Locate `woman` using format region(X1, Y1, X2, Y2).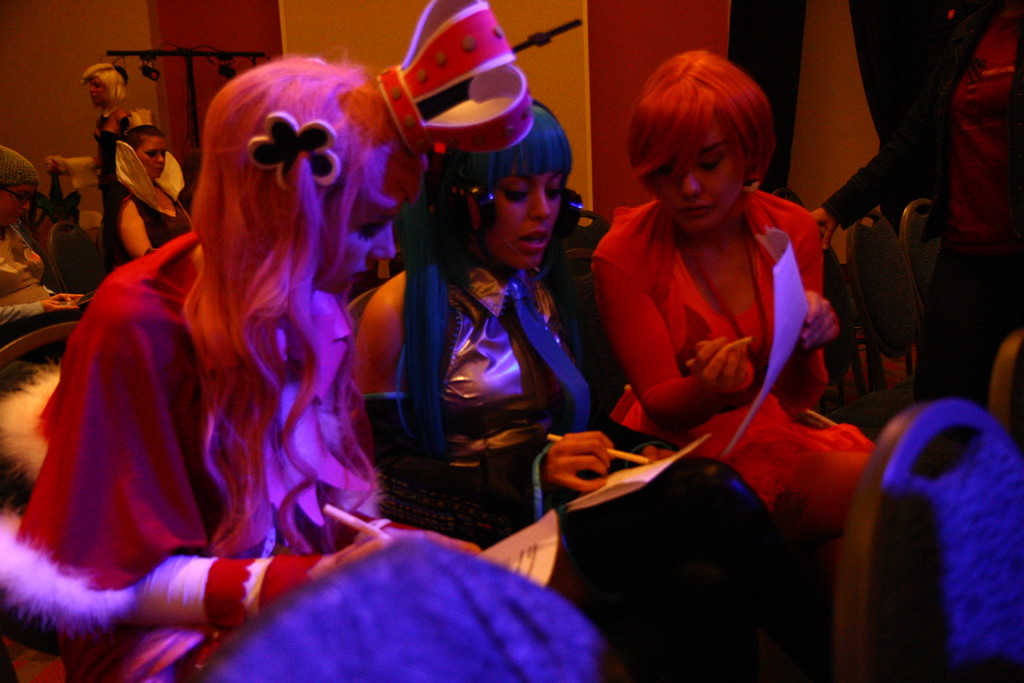
region(594, 53, 882, 682).
